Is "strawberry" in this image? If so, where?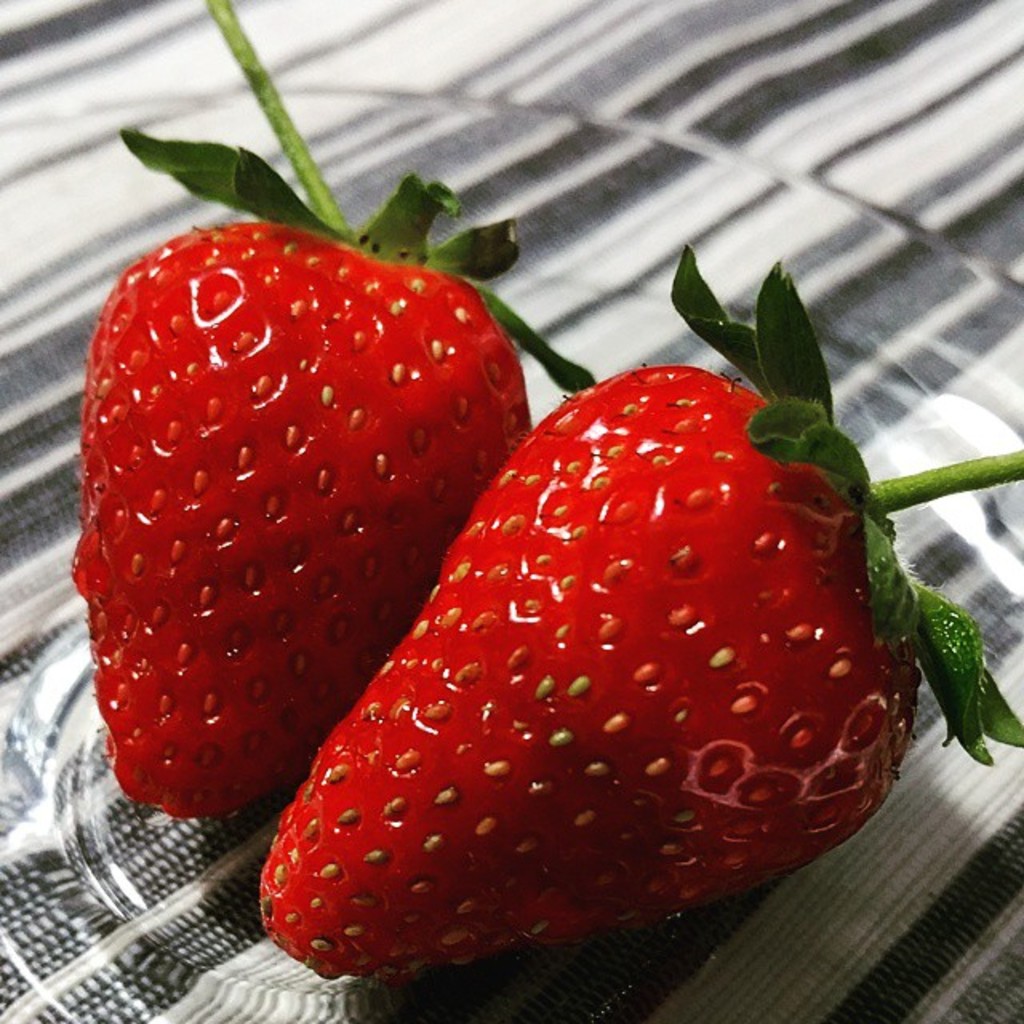
Yes, at locate(66, 0, 594, 826).
